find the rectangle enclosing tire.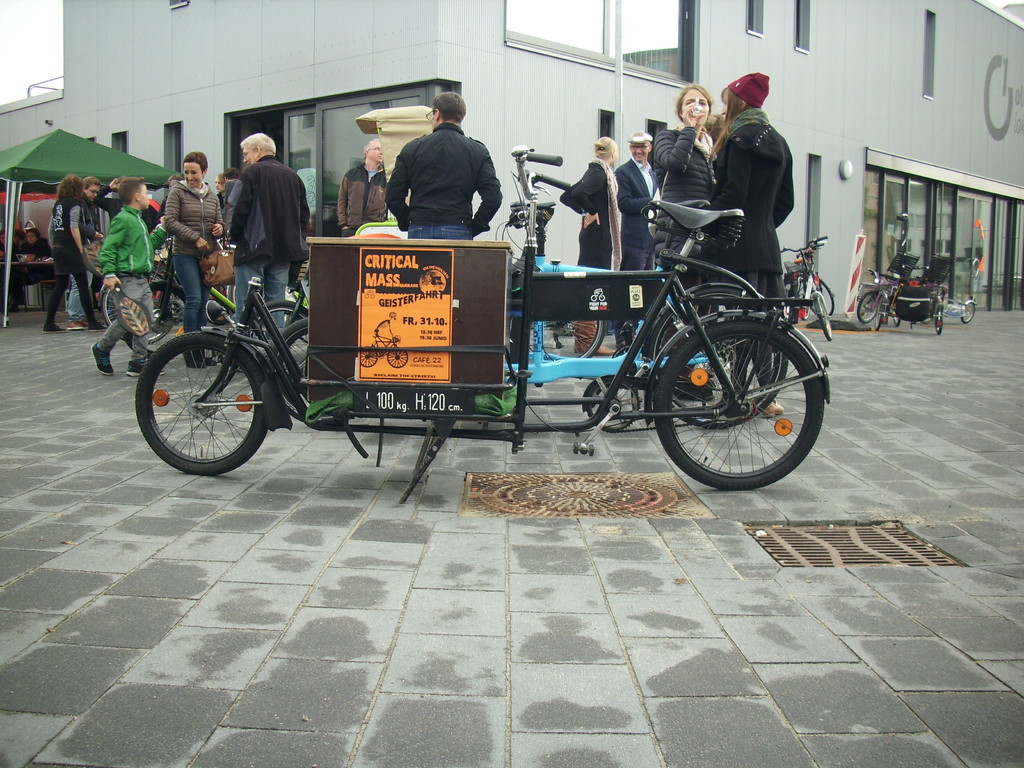
detection(508, 318, 607, 360).
